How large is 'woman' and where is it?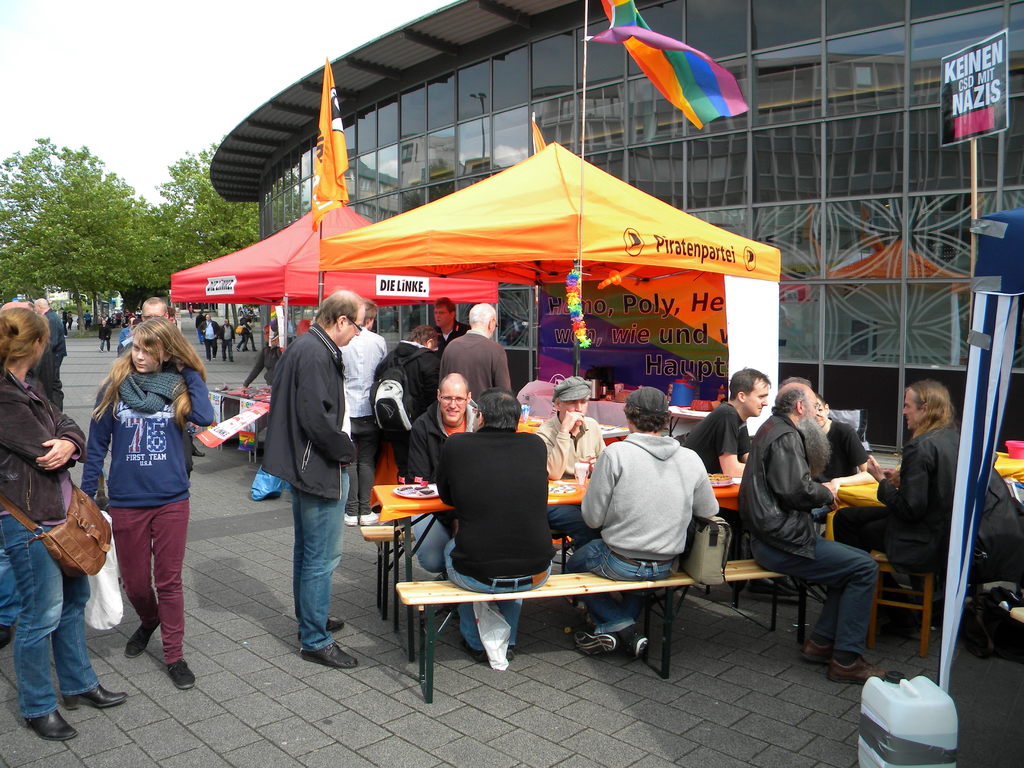
Bounding box: 75:301:211:698.
